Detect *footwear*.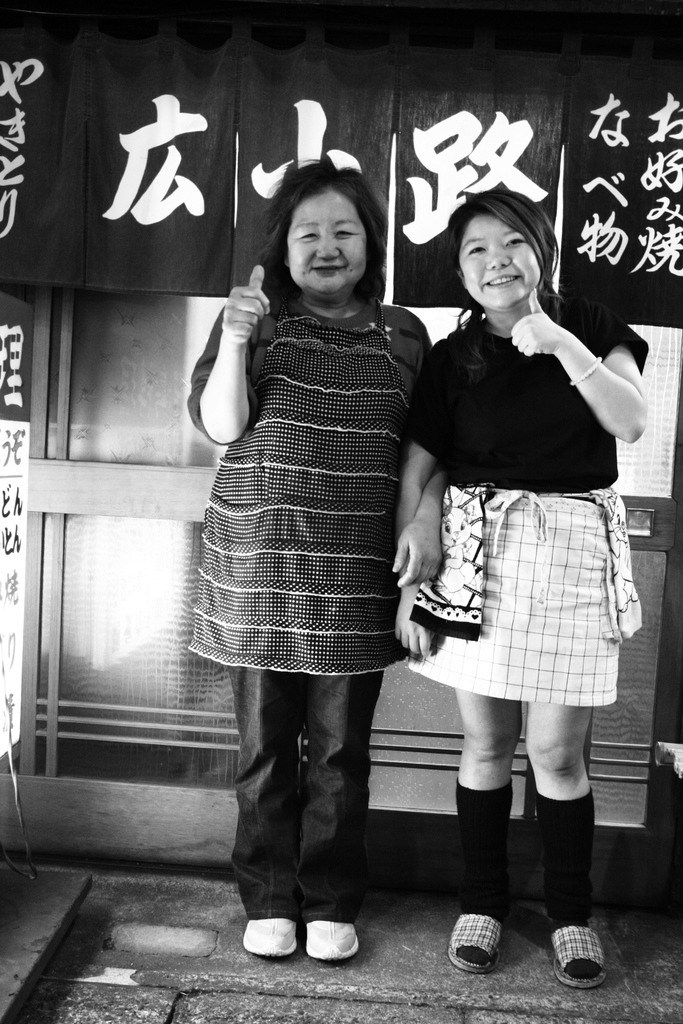
Detected at locate(444, 912, 497, 966).
